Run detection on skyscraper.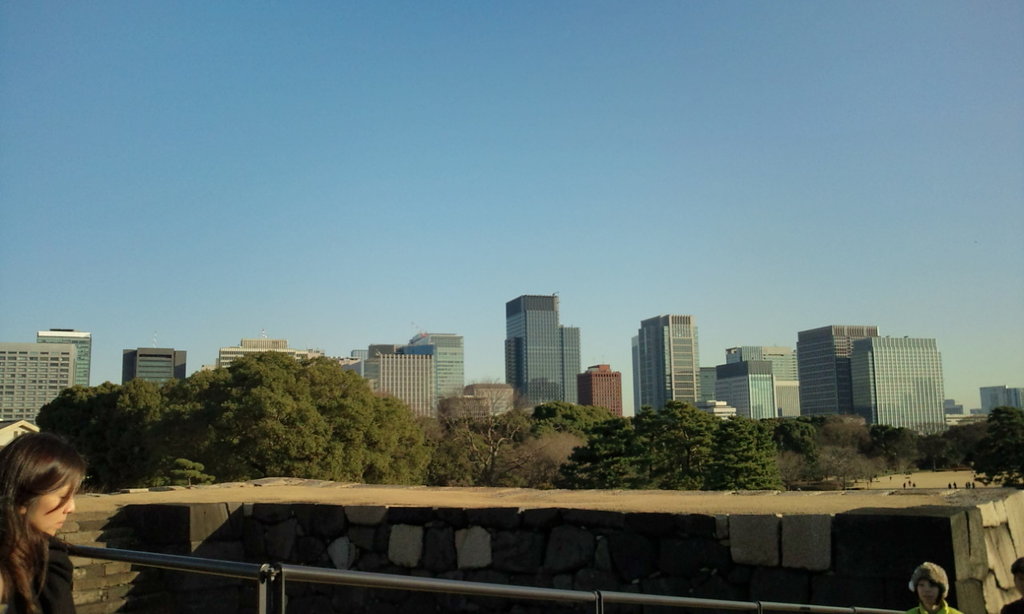
Result: BBox(556, 325, 574, 411).
